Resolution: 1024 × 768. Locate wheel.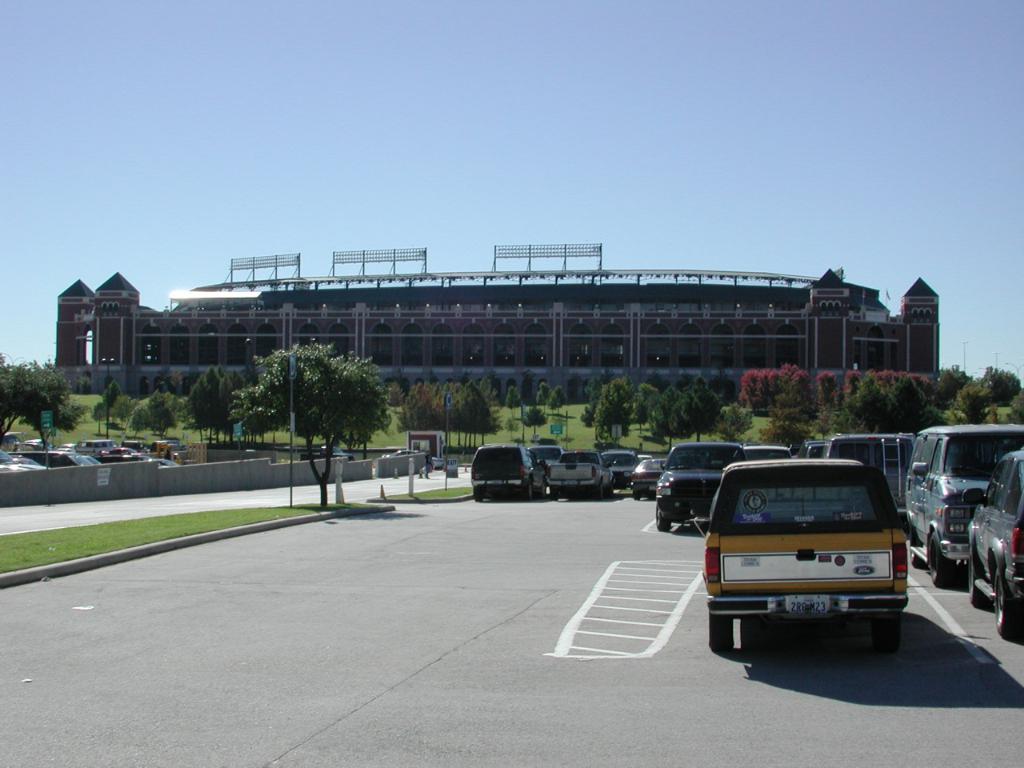
{"left": 522, "top": 482, "right": 534, "bottom": 502}.
